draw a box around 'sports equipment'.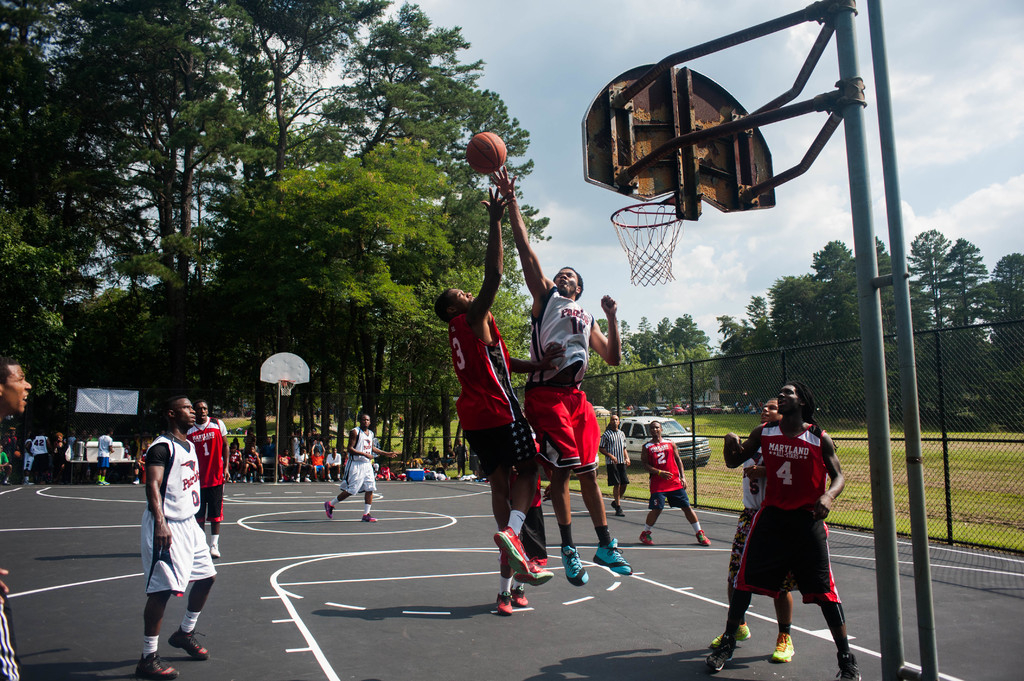
739/621/750/641.
